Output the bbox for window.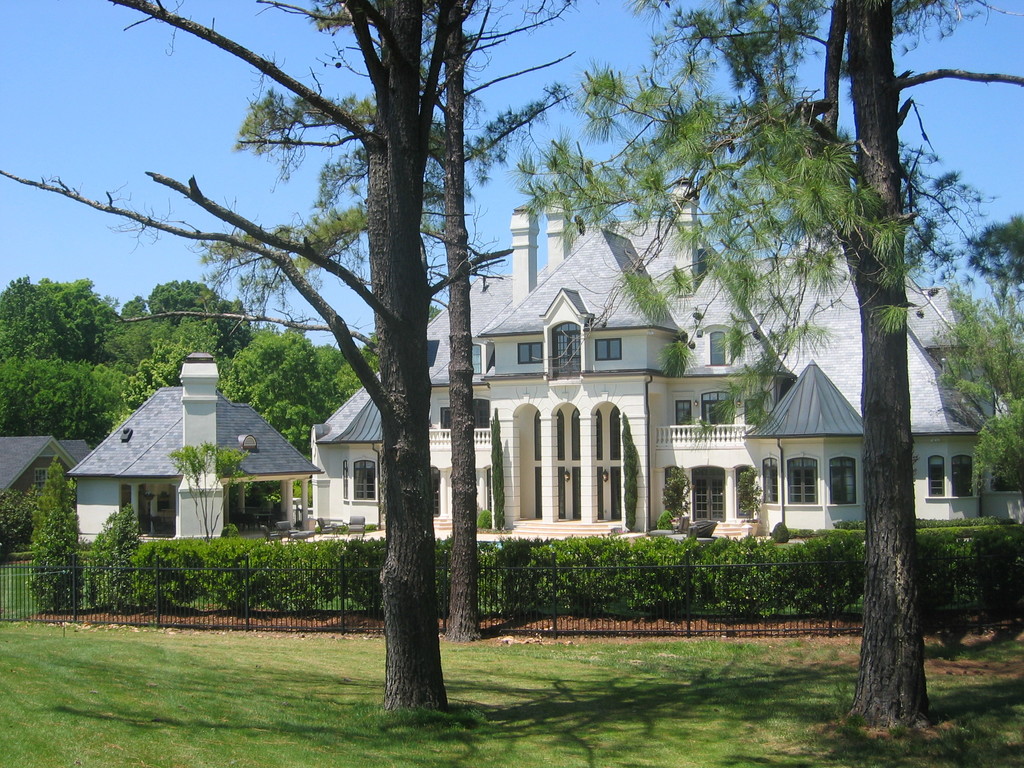
pyautogui.locateOnScreen(692, 465, 723, 518).
